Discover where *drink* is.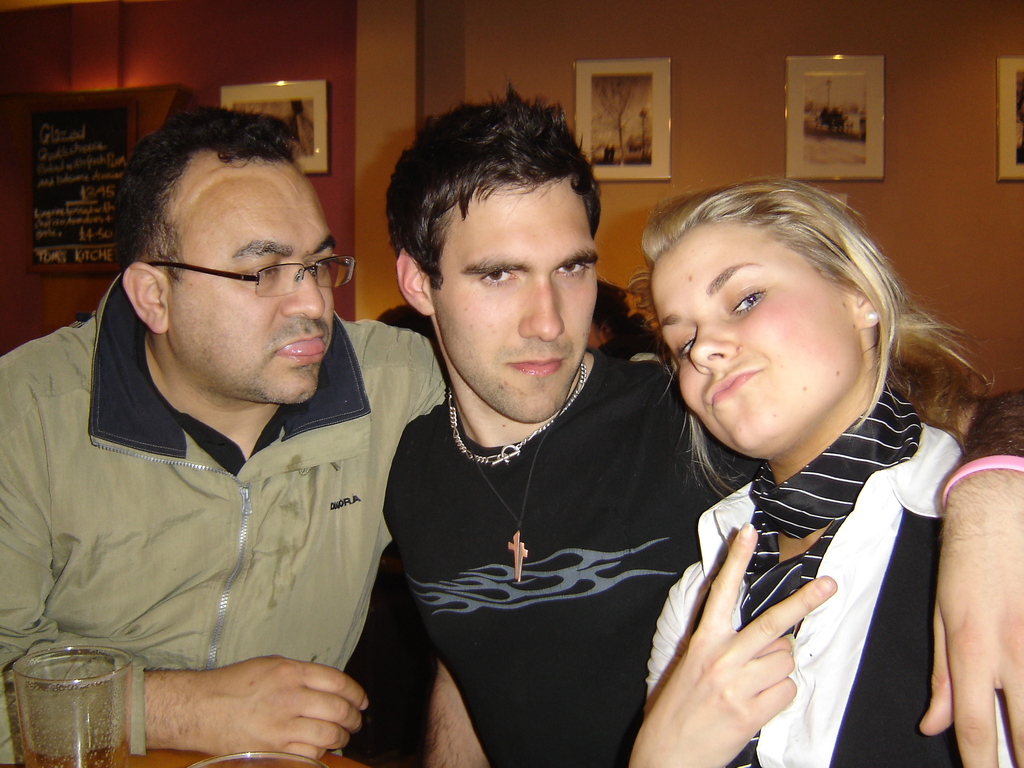
Discovered at pyautogui.locateOnScreen(5, 637, 155, 757).
